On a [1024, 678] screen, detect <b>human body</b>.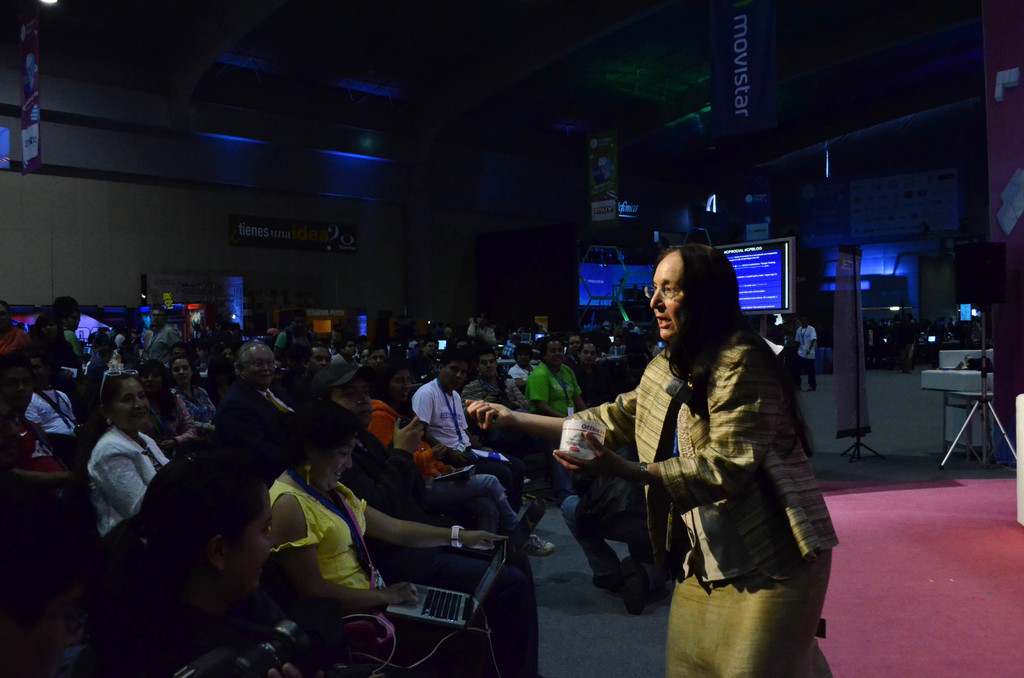
box=[459, 349, 518, 458].
